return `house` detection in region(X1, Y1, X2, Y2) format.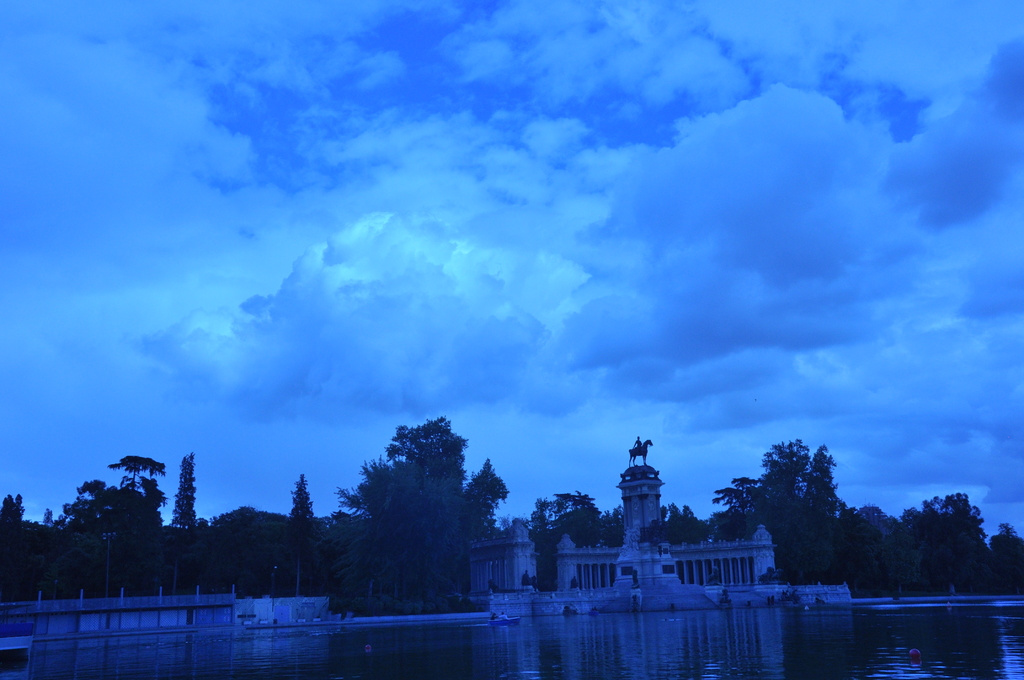
region(545, 425, 767, 623).
